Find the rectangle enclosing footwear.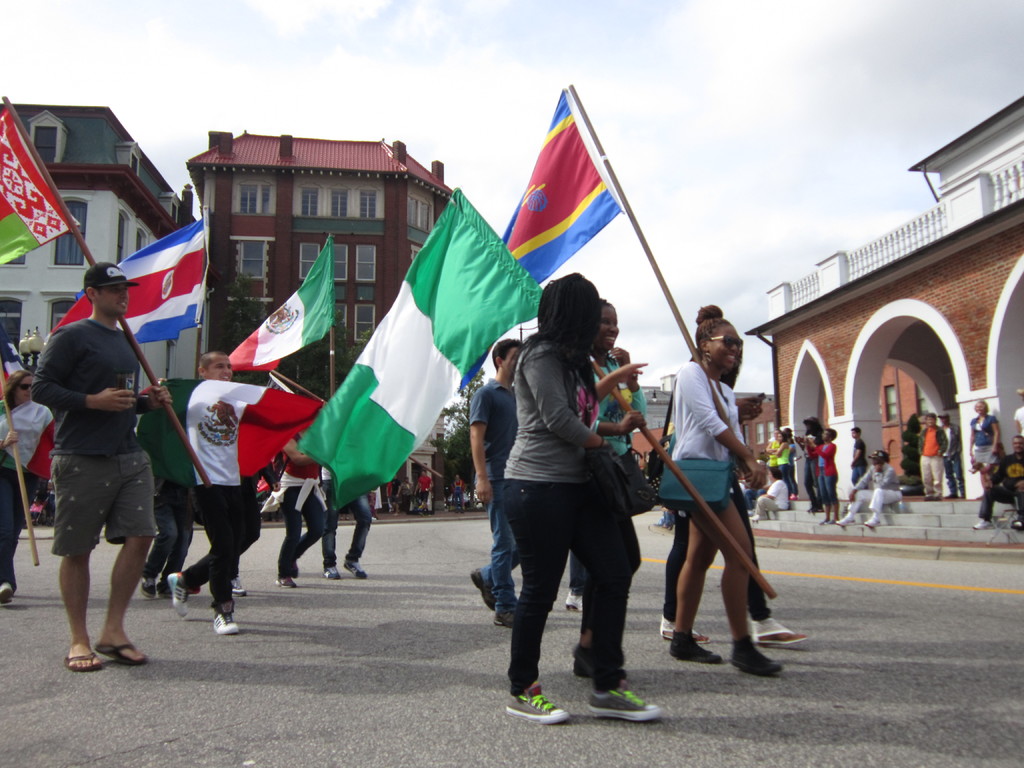
select_region(730, 632, 780, 675).
